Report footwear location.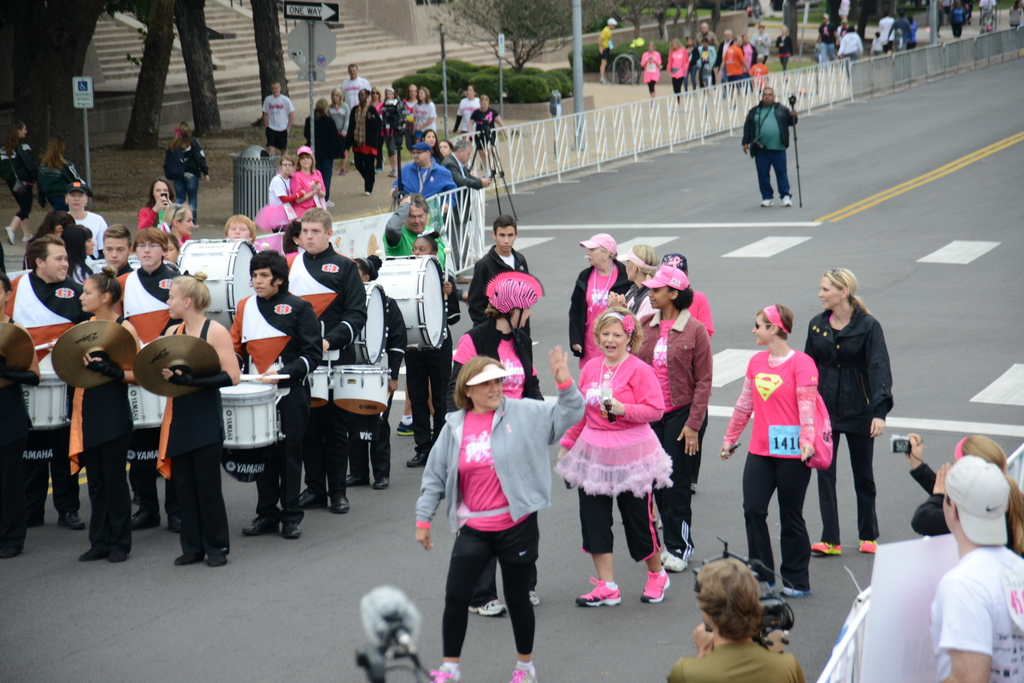
Report: bbox=[3, 225, 13, 246].
